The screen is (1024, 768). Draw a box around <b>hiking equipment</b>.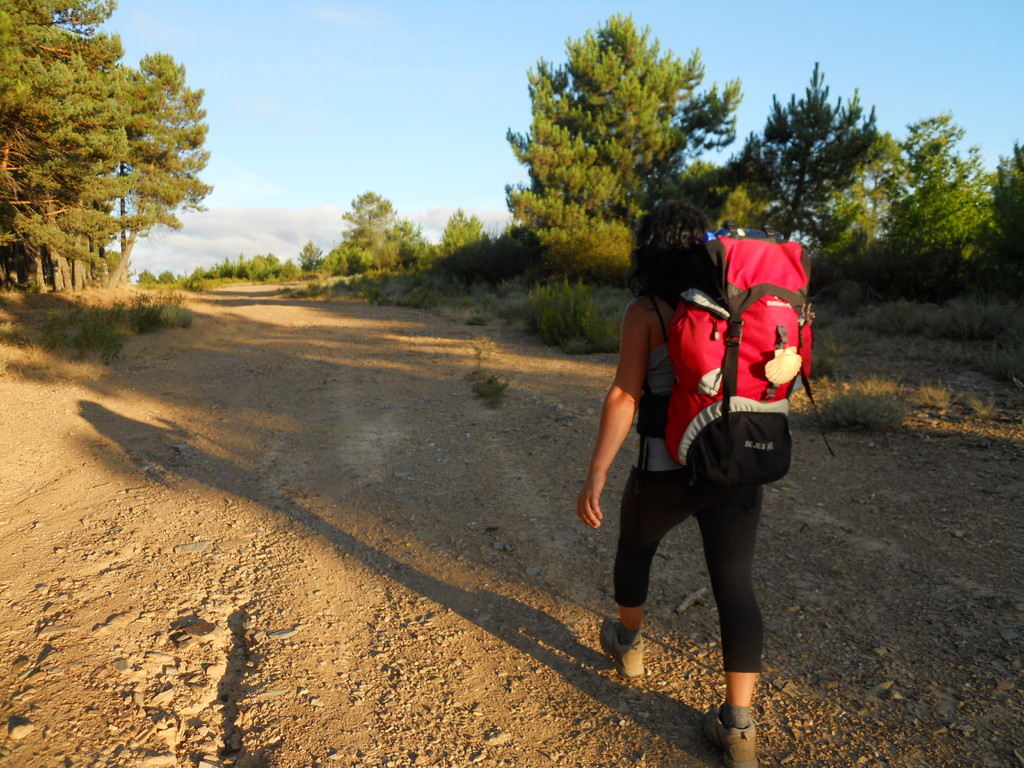
{"x1": 628, "y1": 222, "x2": 833, "y2": 497}.
